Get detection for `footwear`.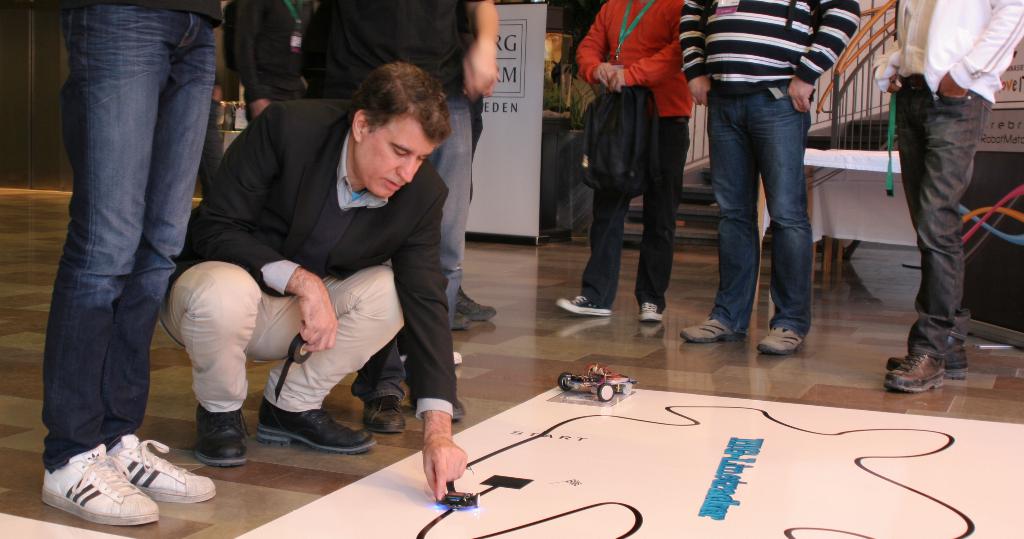
Detection: {"left": 757, "top": 321, "right": 808, "bottom": 360}.
